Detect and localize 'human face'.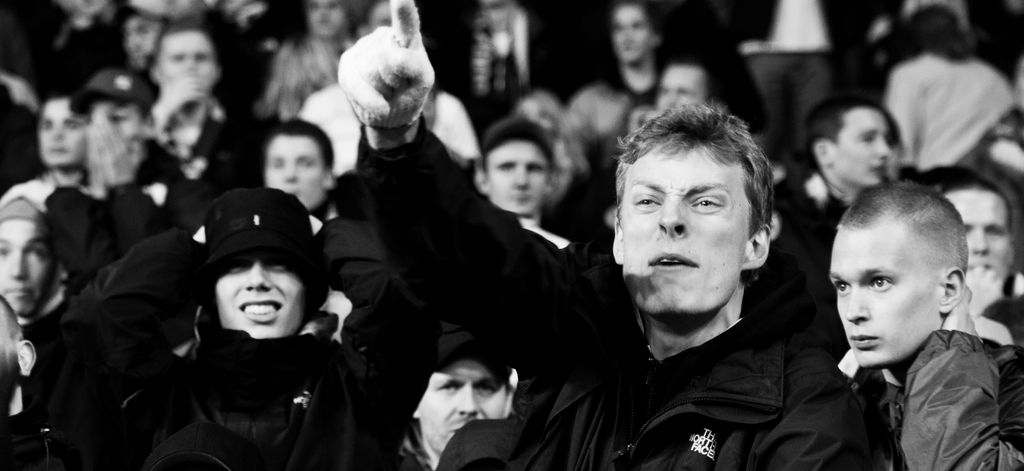
Localized at pyautogui.locateOnScreen(0, 220, 61, 314).
